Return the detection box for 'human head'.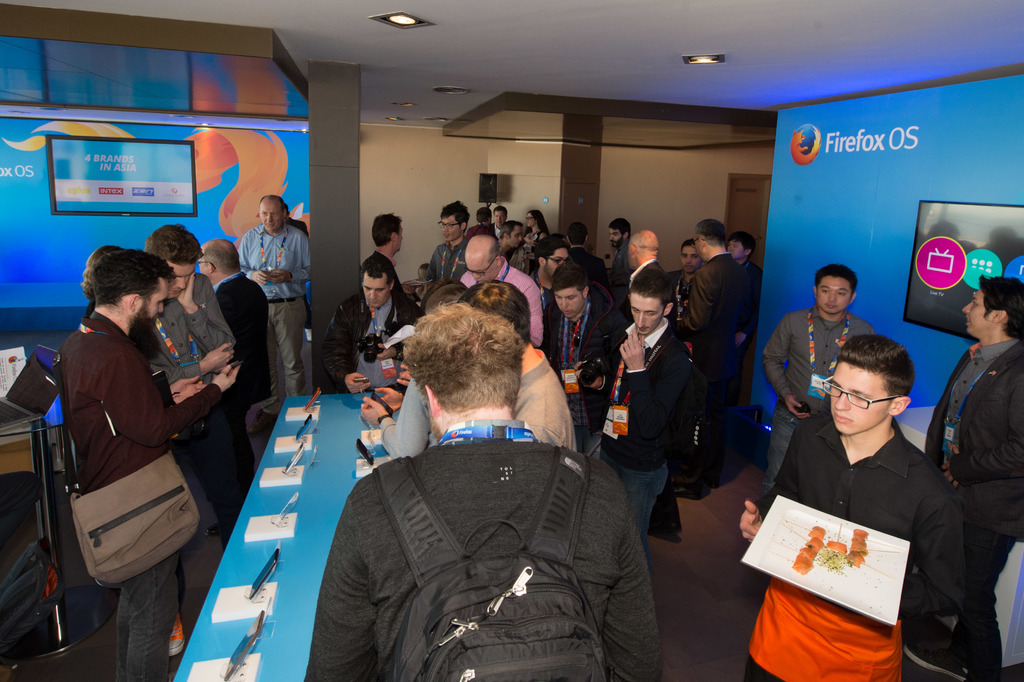
rect(394, 287, 540, 440).
